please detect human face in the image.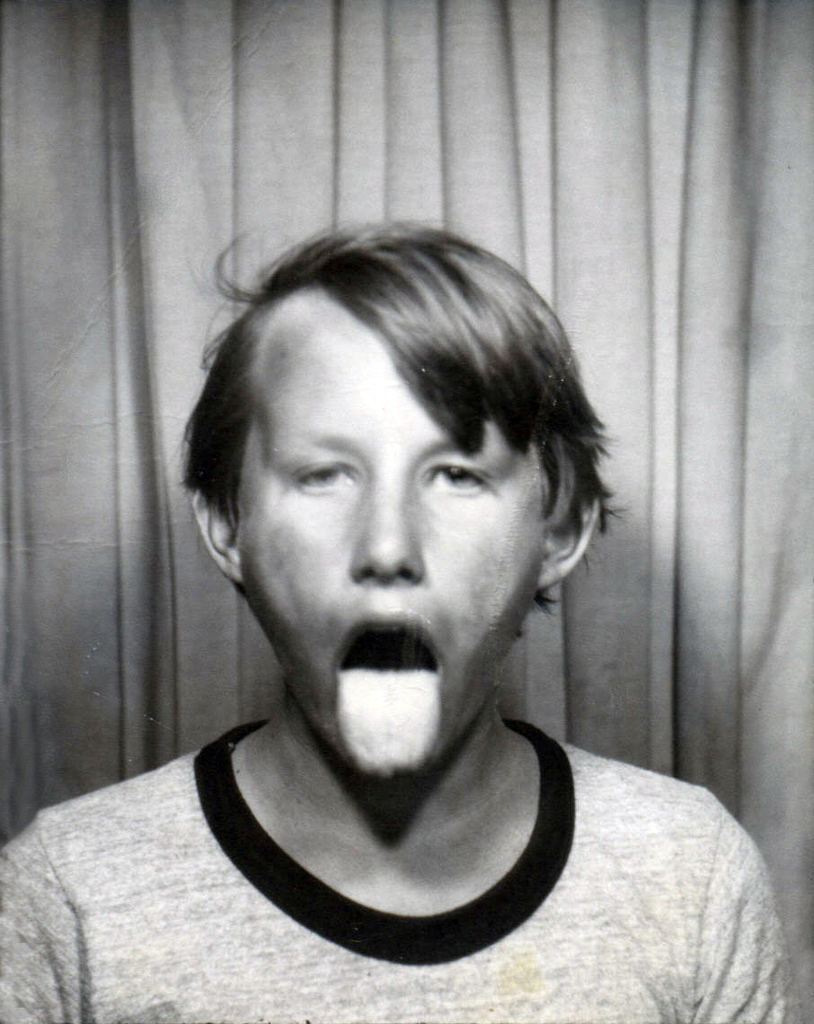
[230, 343, 550, 787].
